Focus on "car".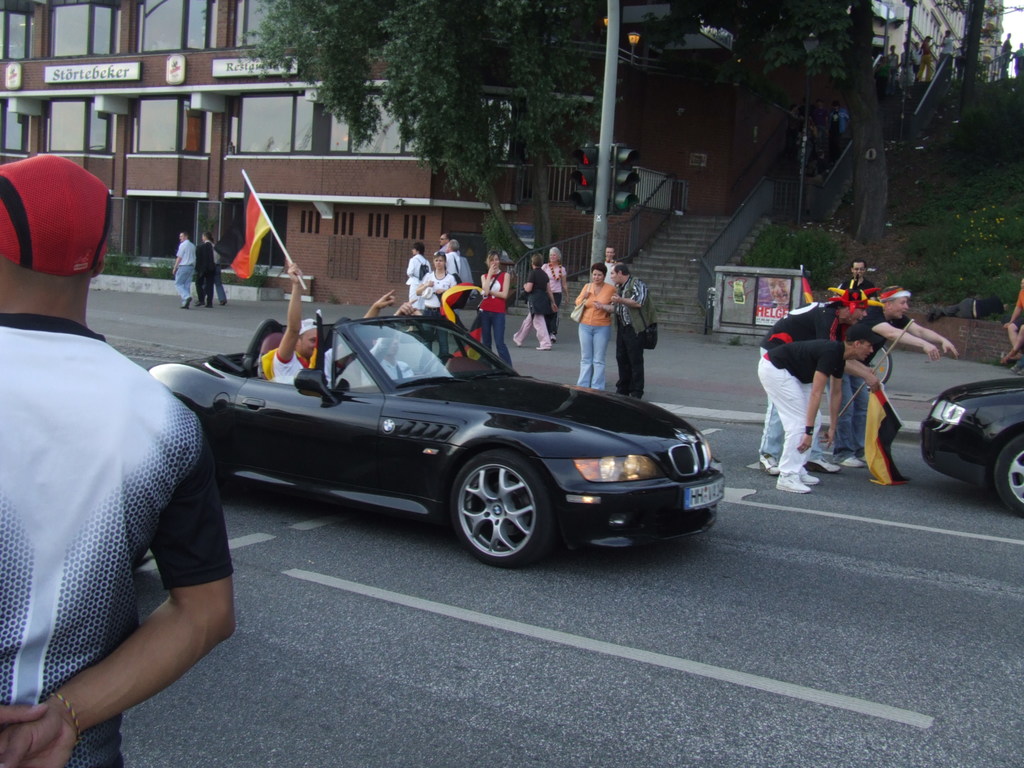
Focused at 148/314/728/572.
